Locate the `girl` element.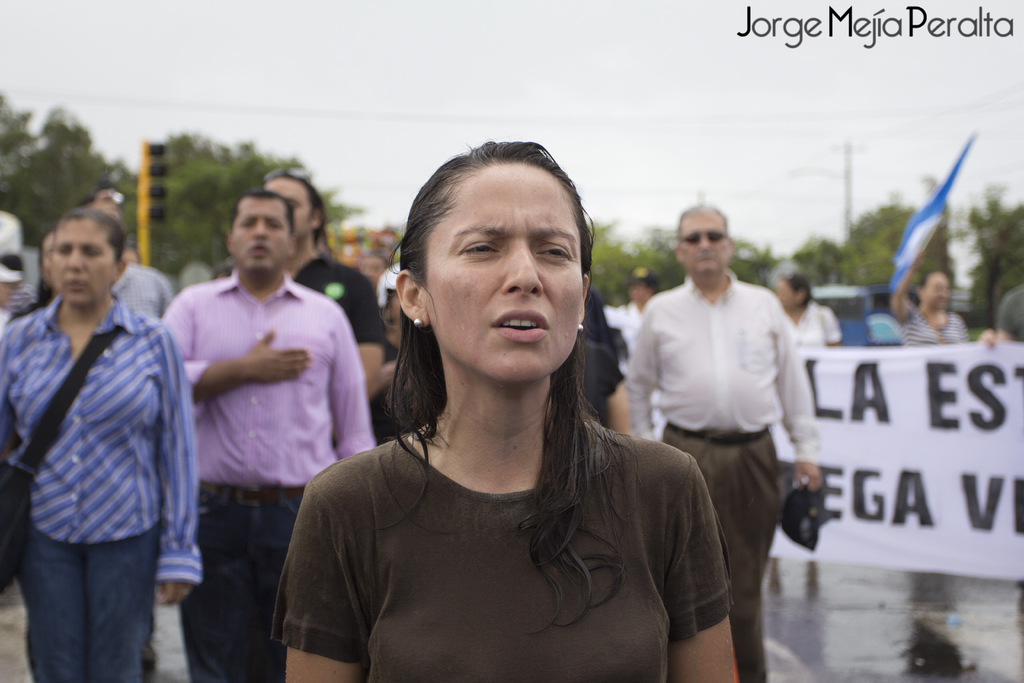
Element bbox: {"x1": 0, "y1": 210, "x2": 210, "y2": 675}.
